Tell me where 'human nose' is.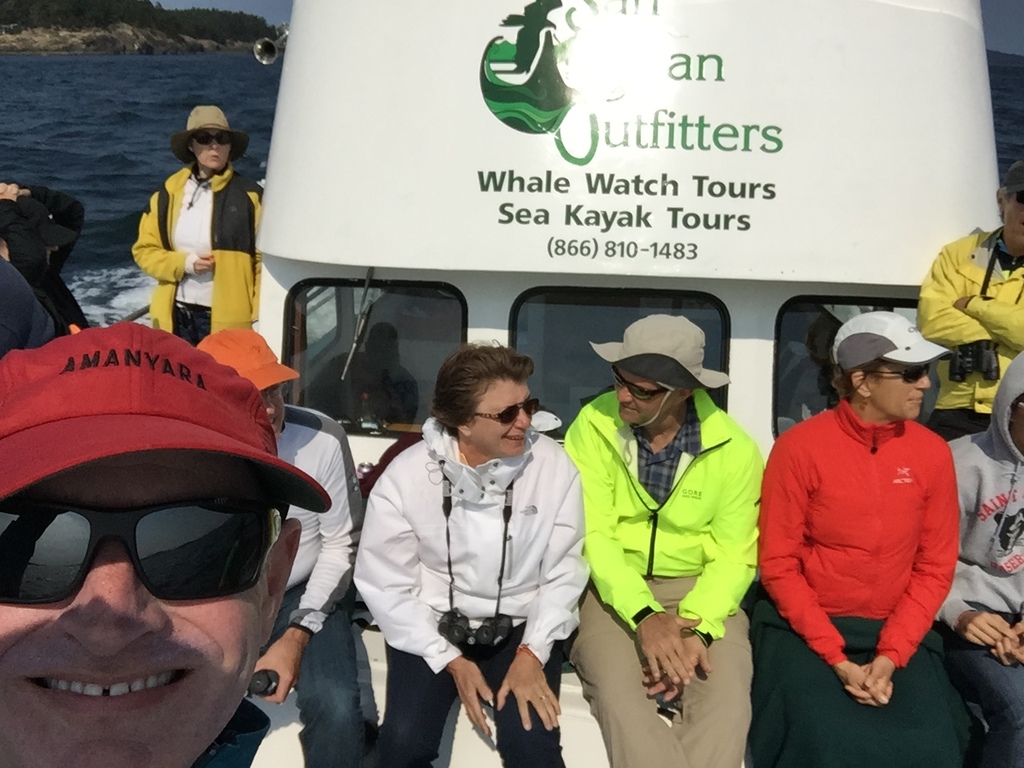
'human nose' is at 50:518:170:666.
